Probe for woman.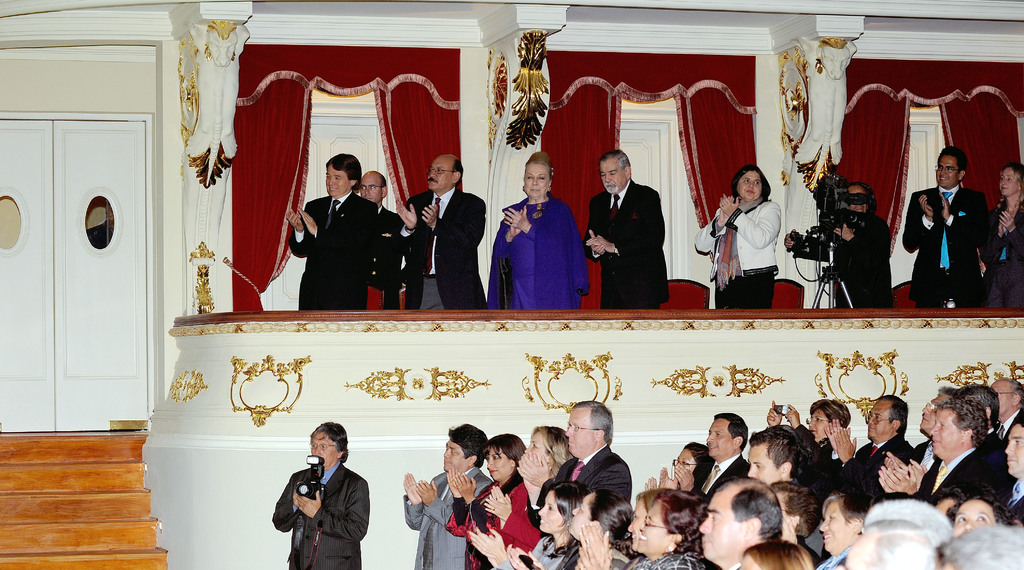
Probe result: detection(497, 159, 585, 314).
